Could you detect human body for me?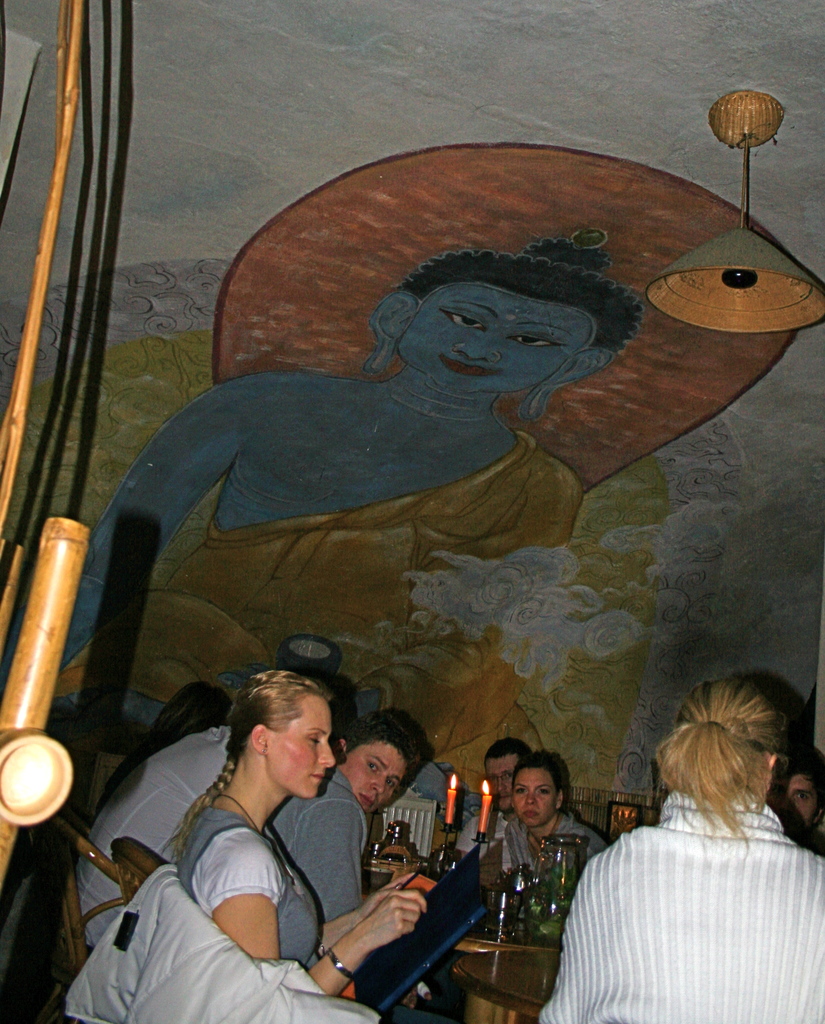
Detection result: {"left": 549, "top": 707, "right": 821, "bottom": 1018}.
